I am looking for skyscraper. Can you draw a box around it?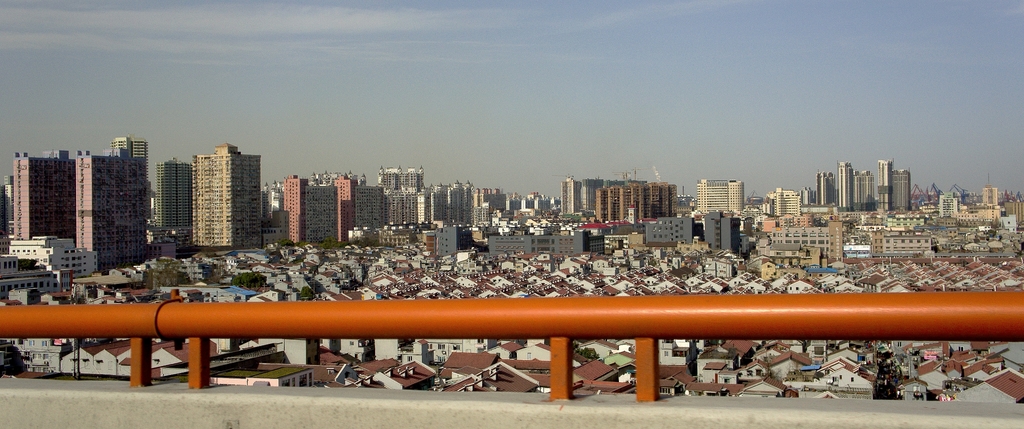
Sure, the bounding box is left=67, top=149, right=154, bottom=268.
